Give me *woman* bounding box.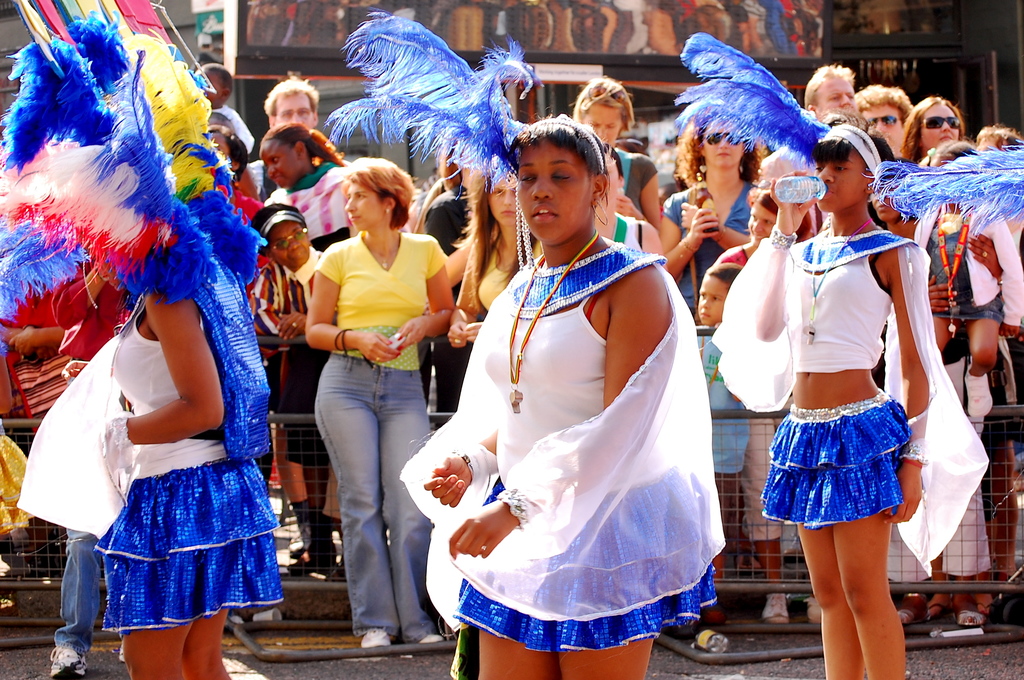
Rect(38, 150, 282, 679).
